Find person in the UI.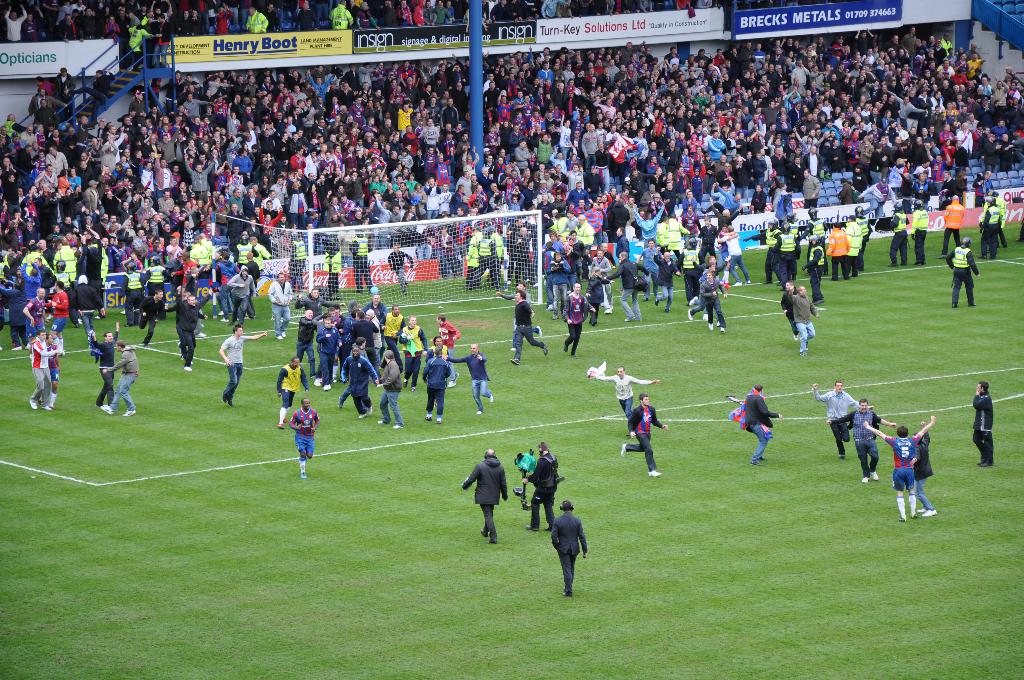
UI element at 548/500/588/595.
